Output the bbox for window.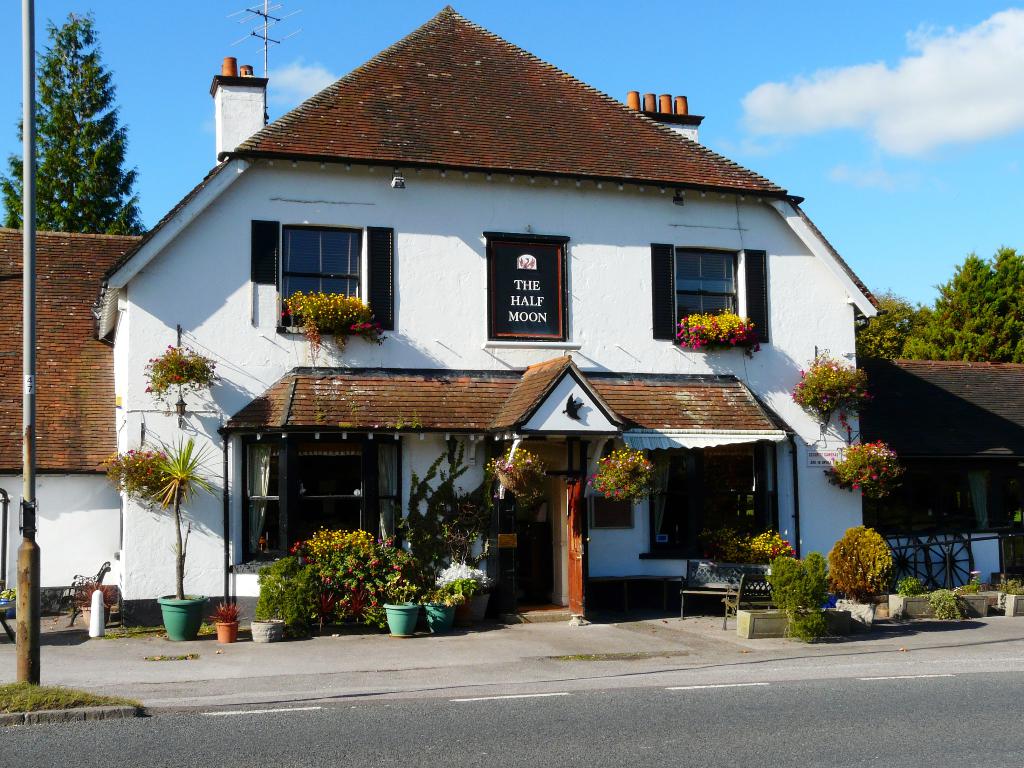
(left=276, top=218, right=377, bottom=337).
